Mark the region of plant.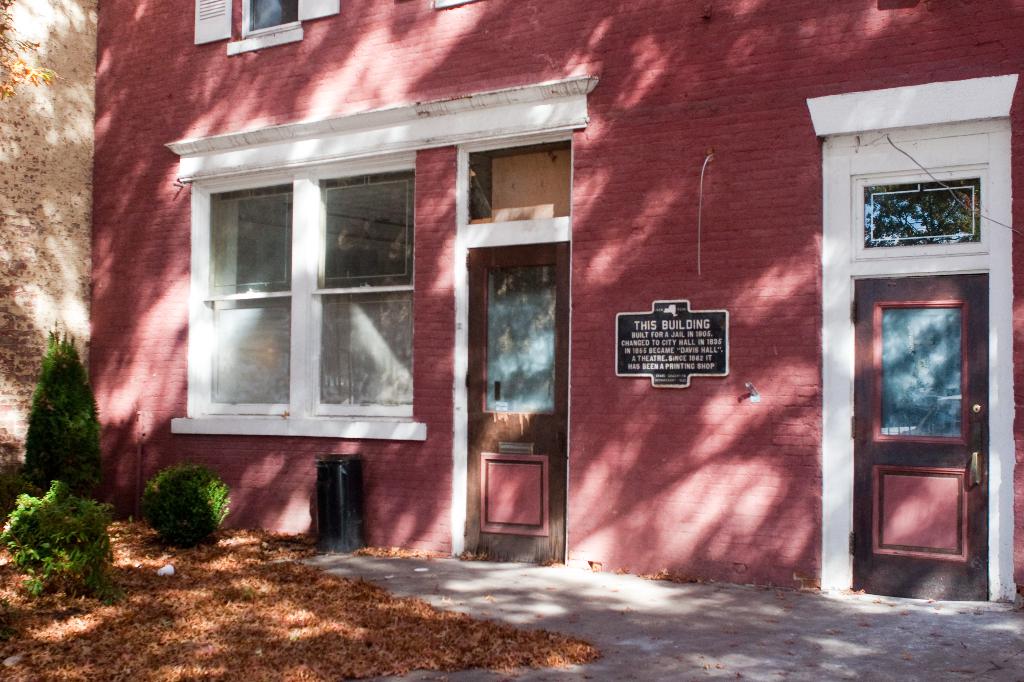
Region: [0, 467, 129, 610].
